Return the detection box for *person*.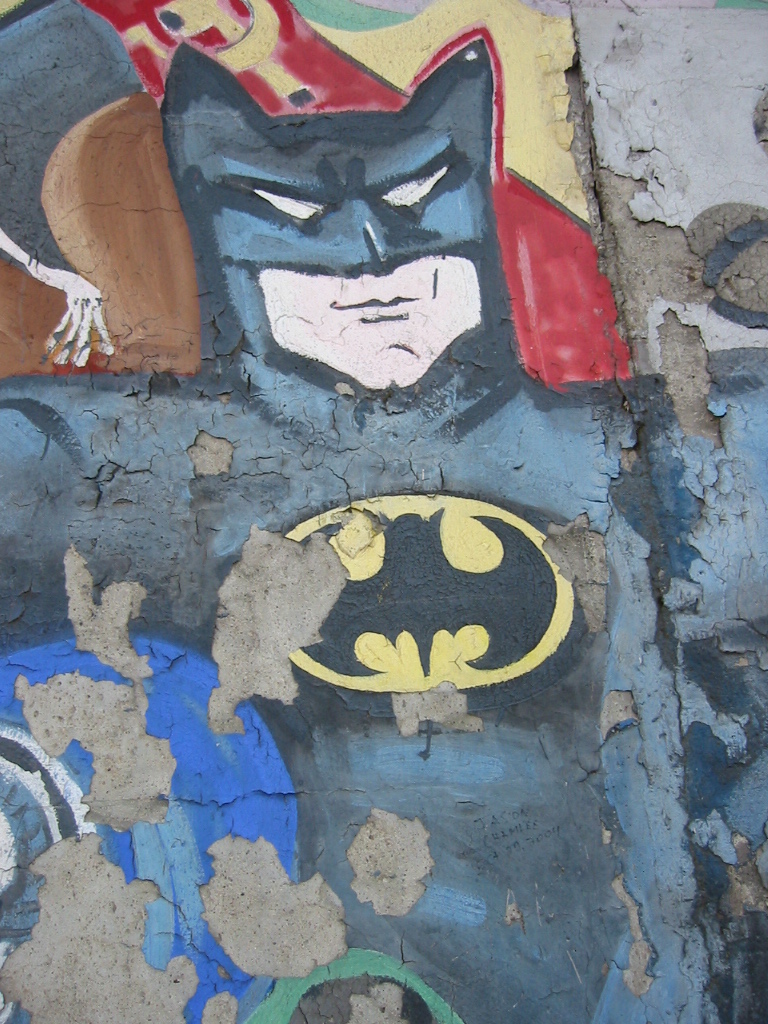
(0,20,767,1023).
